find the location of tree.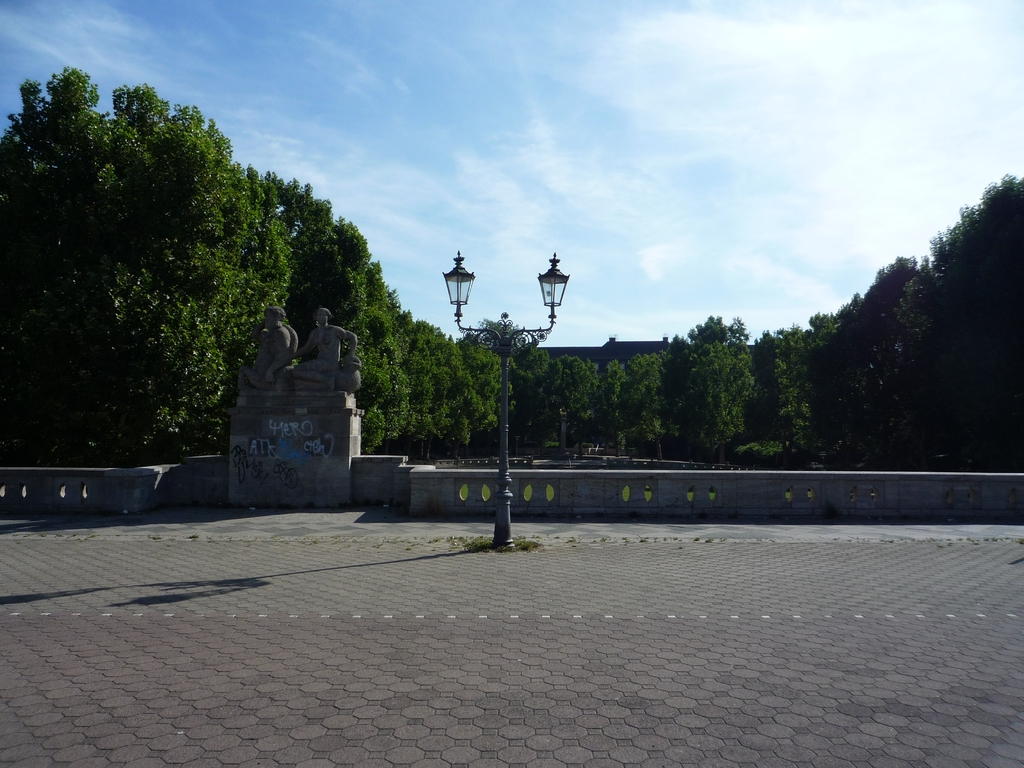
Location: left=86, top=95, right=287, bottom=452.
